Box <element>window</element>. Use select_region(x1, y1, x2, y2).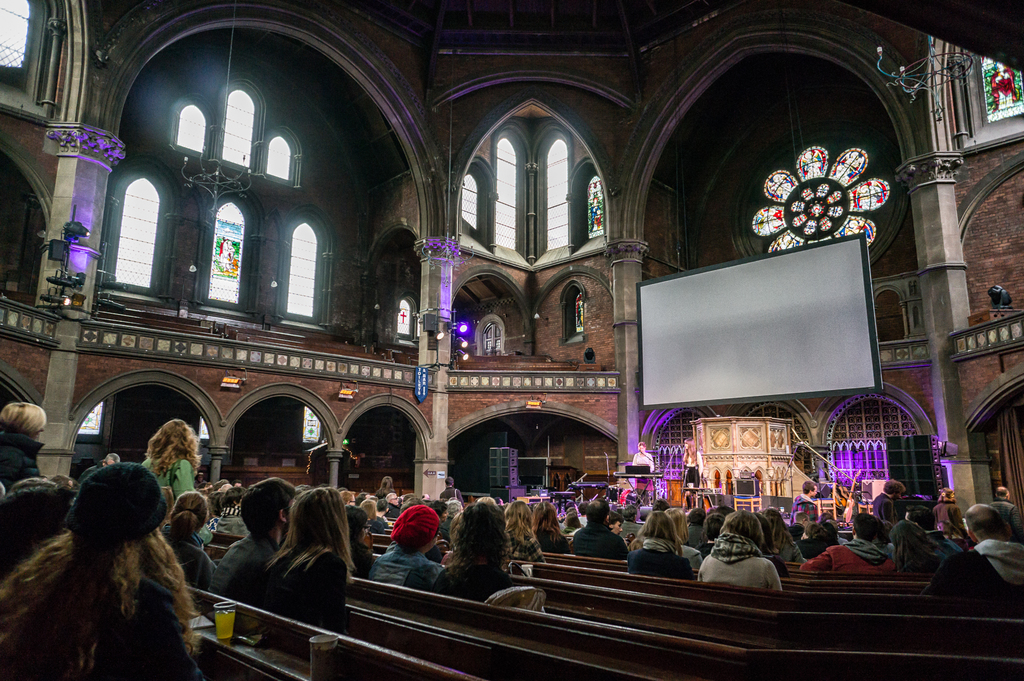
select_region(220, 86, 250, 168).
